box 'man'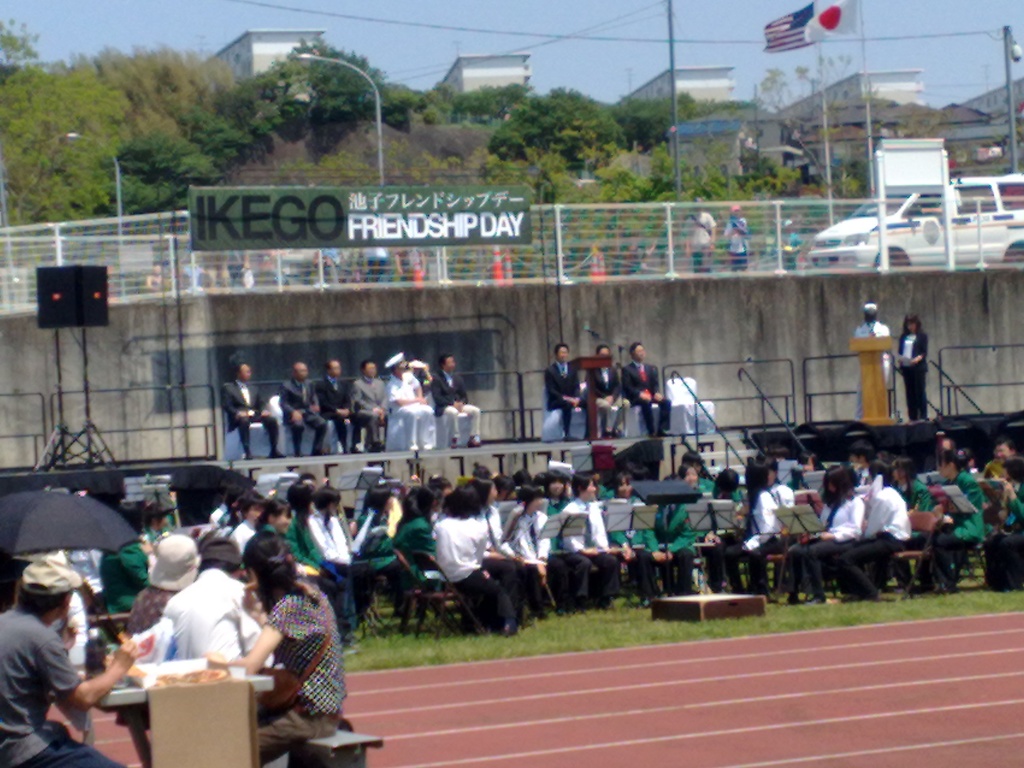
196/246/230/289
